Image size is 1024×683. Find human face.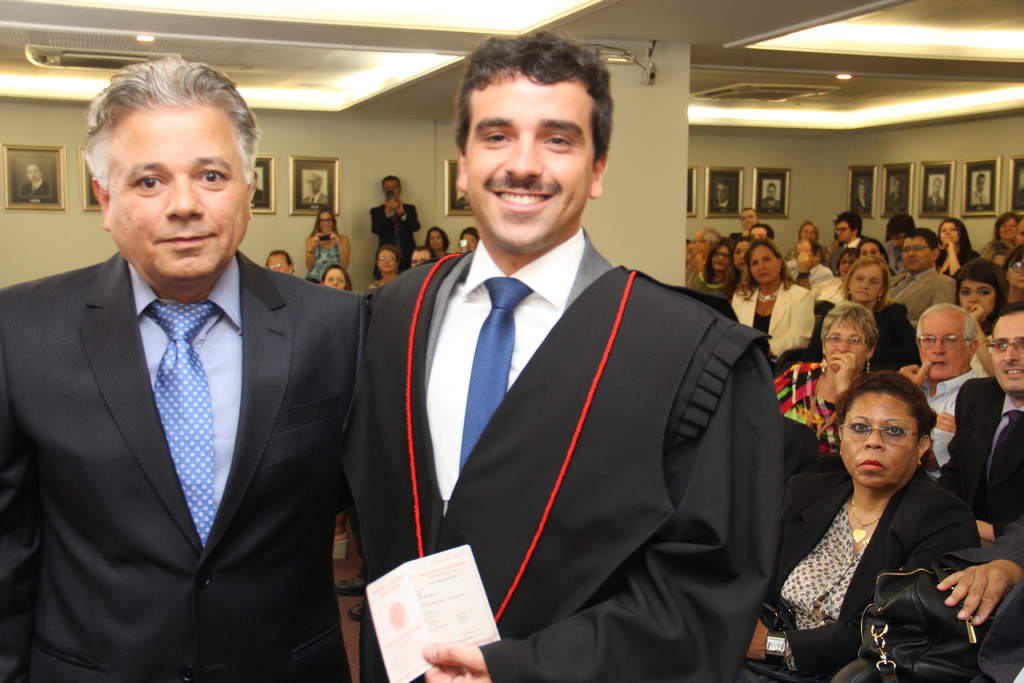
[828,392,908,487].
